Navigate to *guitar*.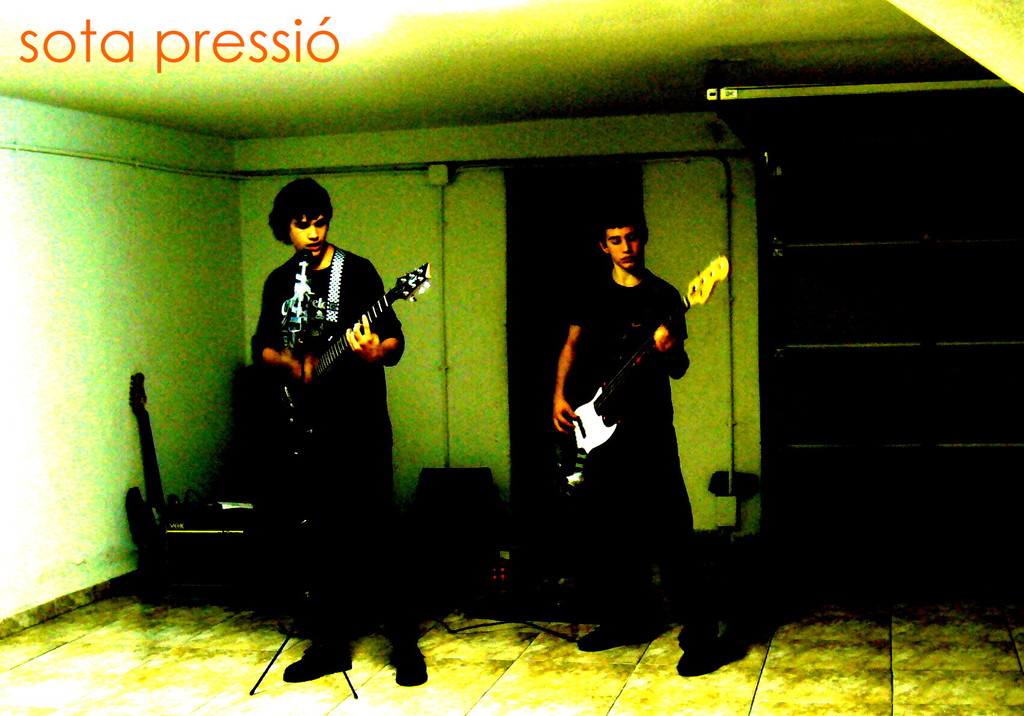
Navigation target: Rect(545, 253, 728, 505).
